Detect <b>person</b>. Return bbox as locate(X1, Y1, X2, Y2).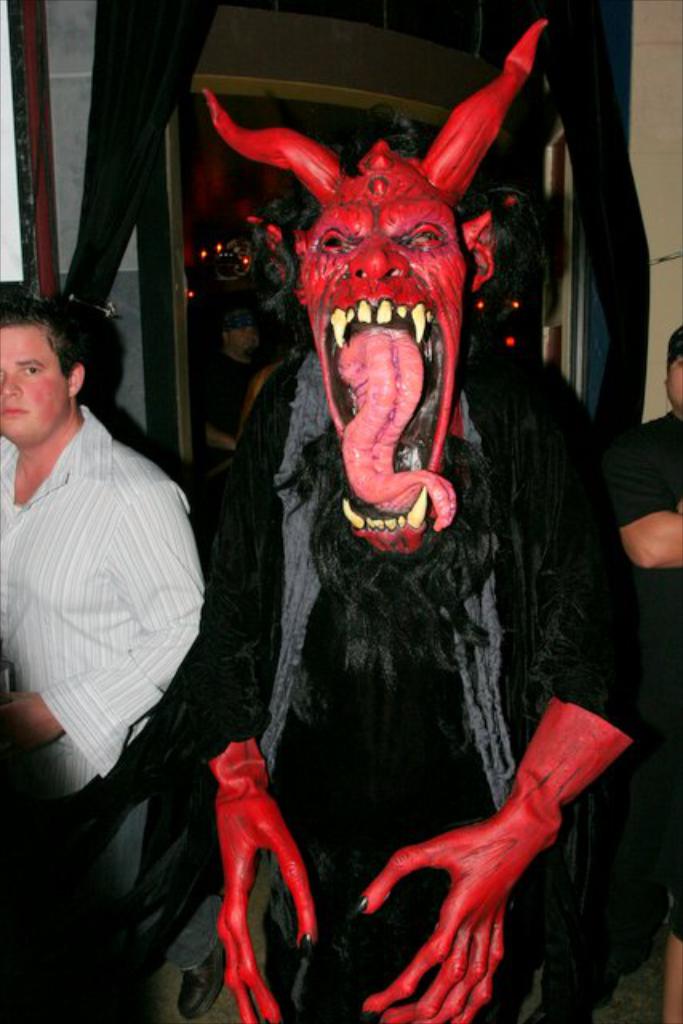
locate(600, 317, 681, 1022).
